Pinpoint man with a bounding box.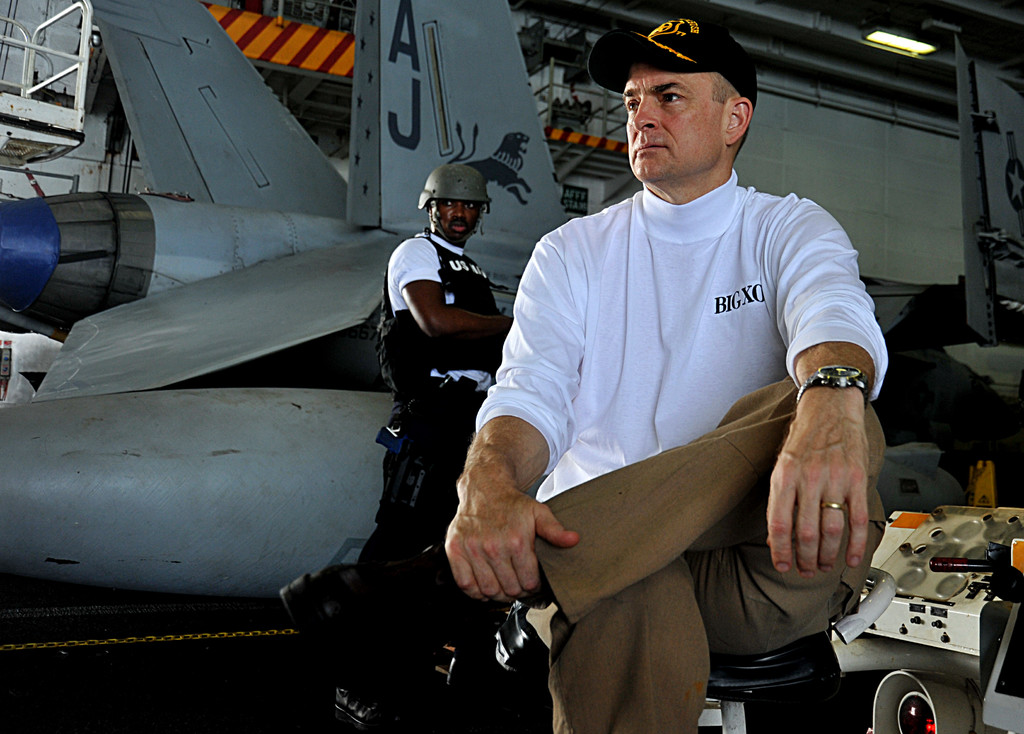
locate(275, 163, 513, 728).
